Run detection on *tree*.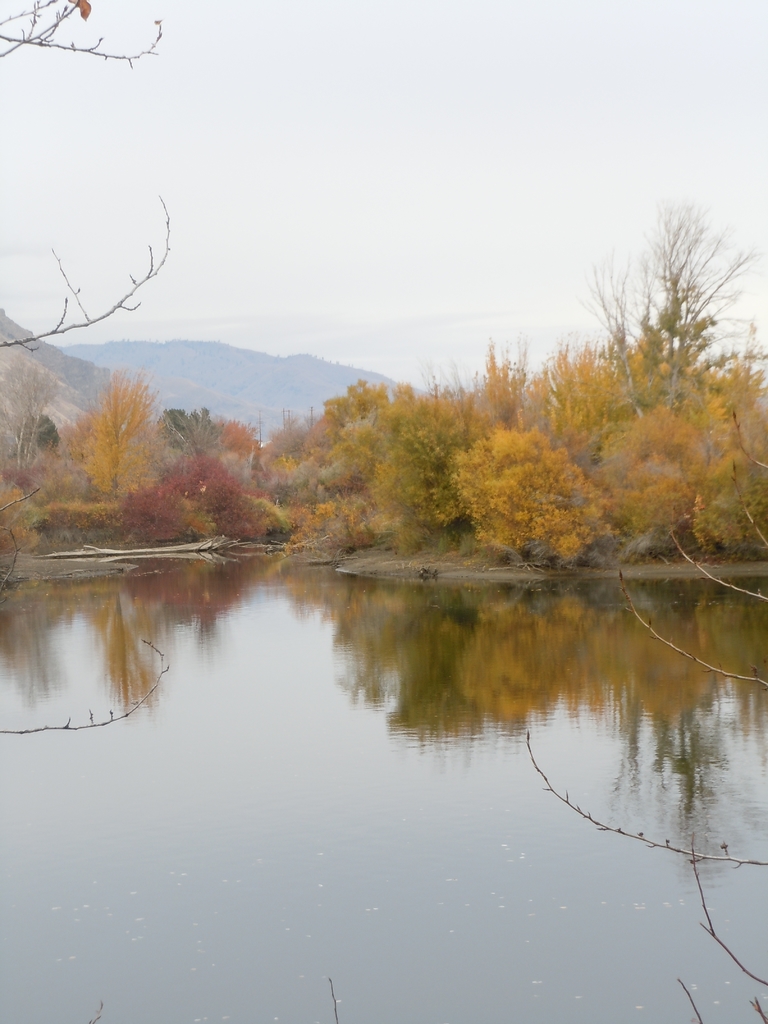
Result: bbox=(0, 452, 30, 555).
